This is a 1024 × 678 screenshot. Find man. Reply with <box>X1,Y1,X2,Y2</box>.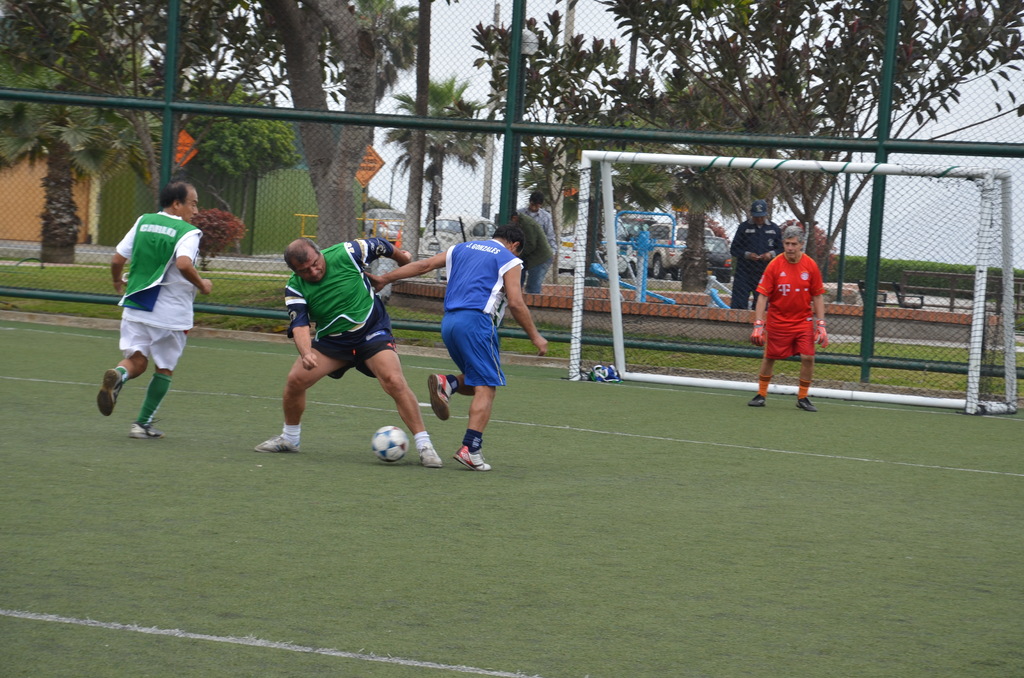
<box>90,175,211,440</box>.
